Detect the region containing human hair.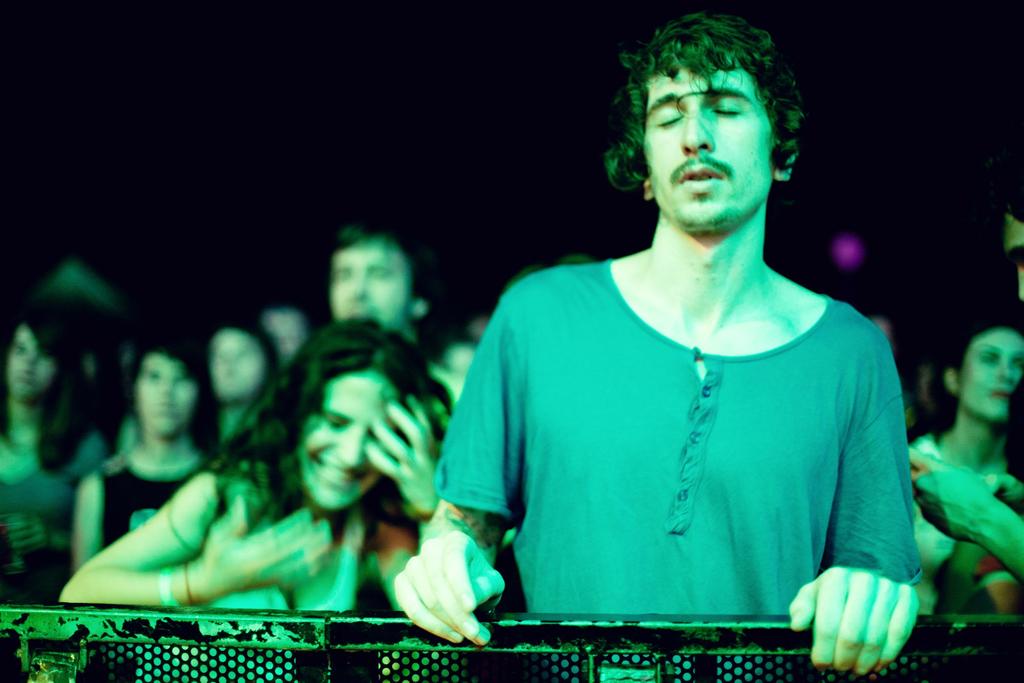
<region>327, 215, 431, 304</region>.
